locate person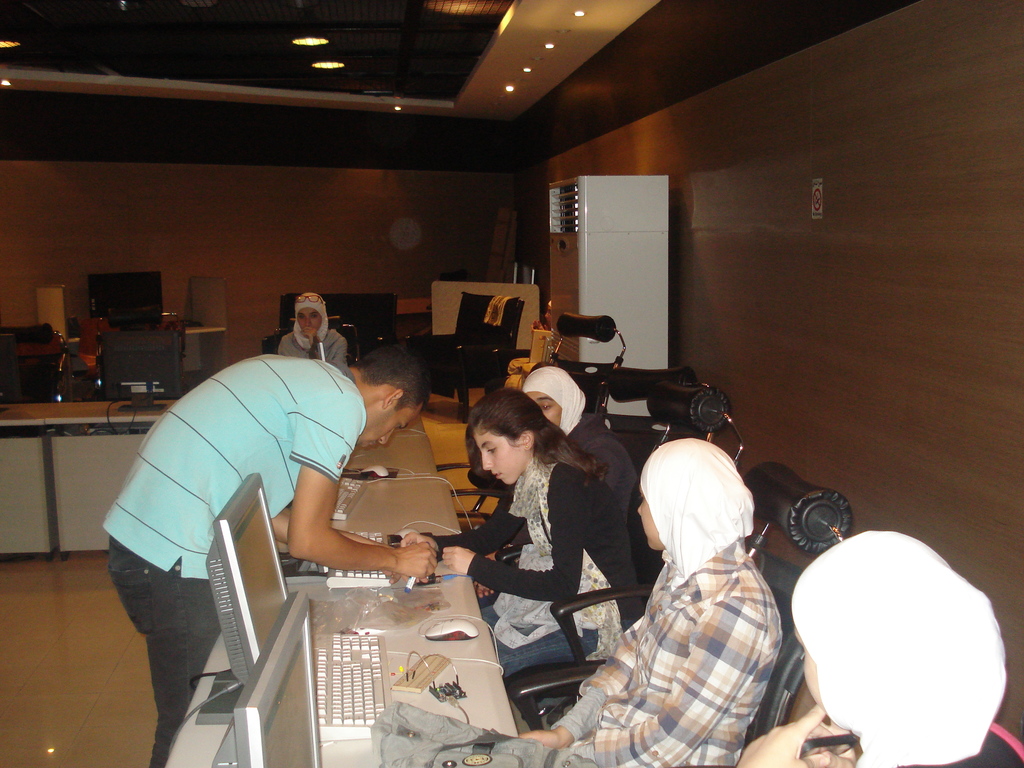
x1=278, y1=291, x2=347, y2=362
